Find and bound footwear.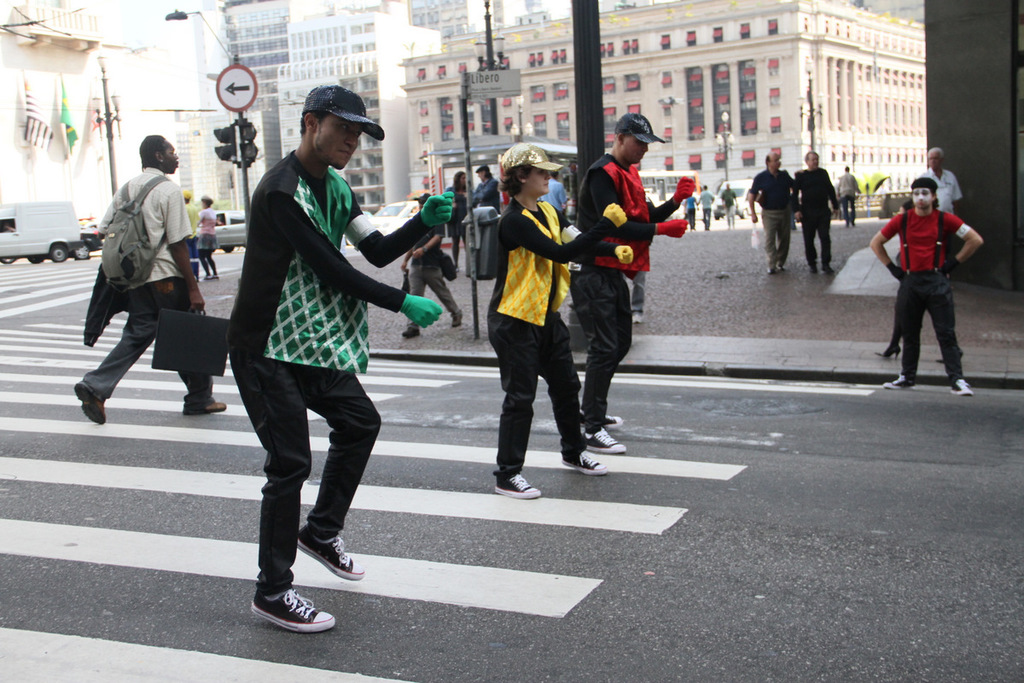
Bound: <bbox>286, 522, 361, 582</bbox>.
